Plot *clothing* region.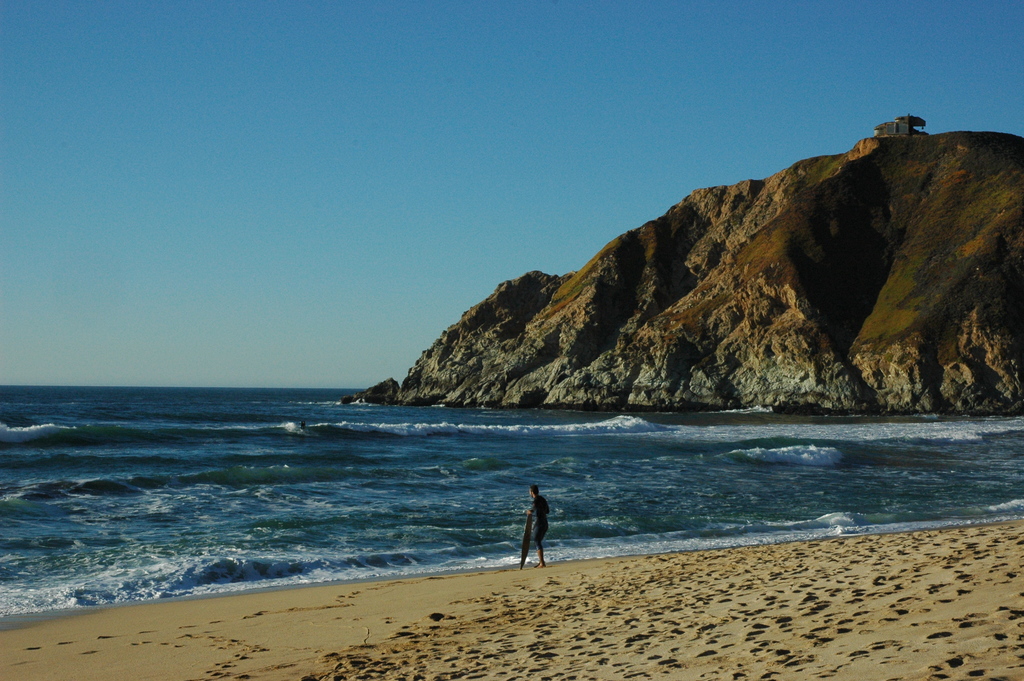
Plotted at (left=521, top=495, right=547, bottom=550).
